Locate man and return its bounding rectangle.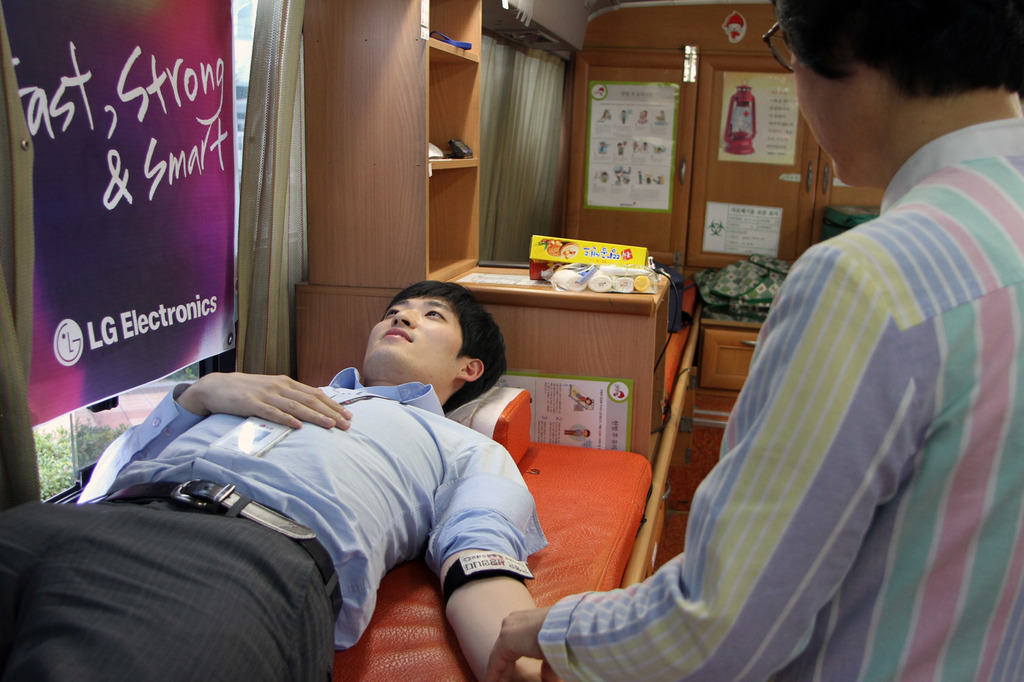
0,278,540,681.
